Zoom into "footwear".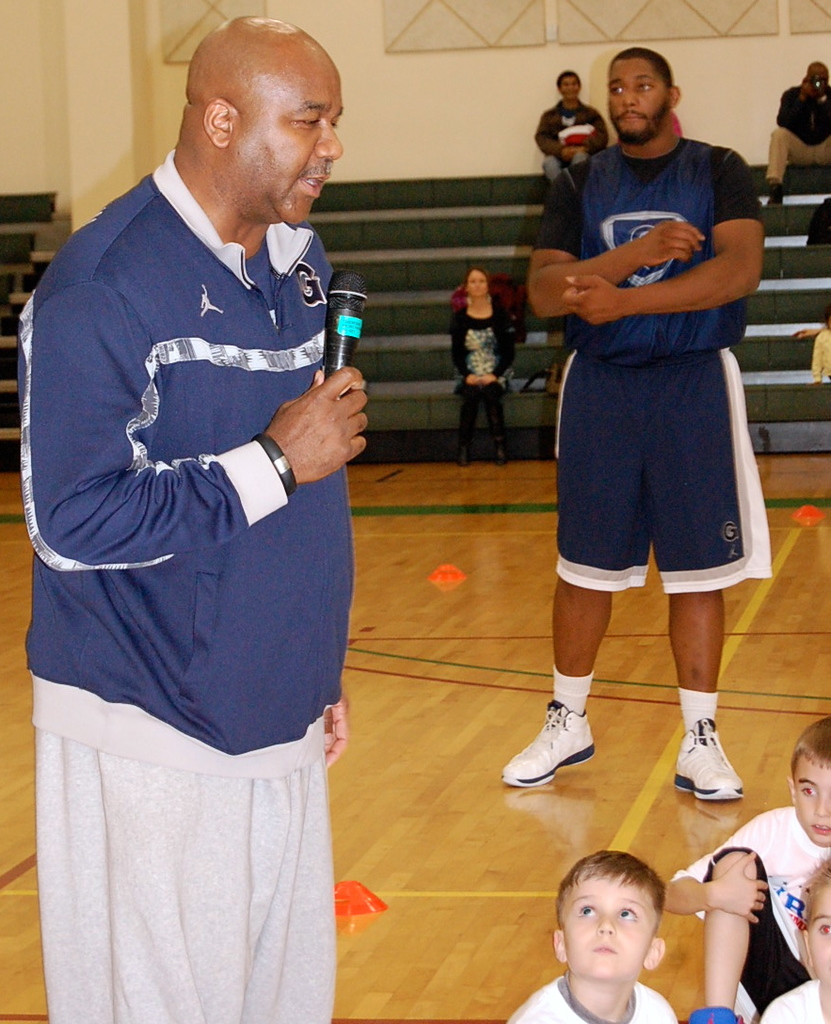
Zoom target: {"left": 678, "top": 715, "right": 746, "bottom": 808}.
